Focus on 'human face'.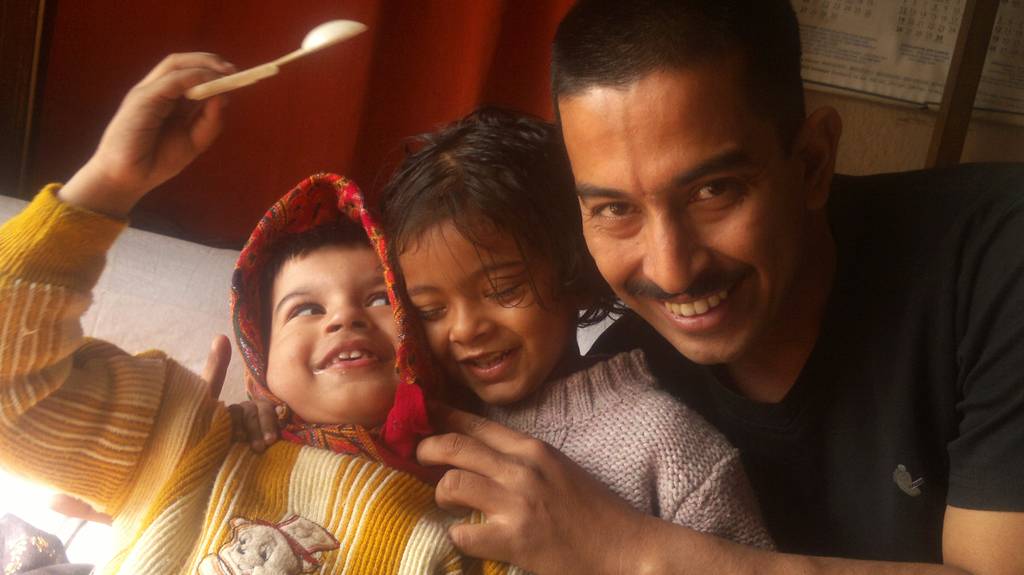
Focused at 266:244:401:420.
